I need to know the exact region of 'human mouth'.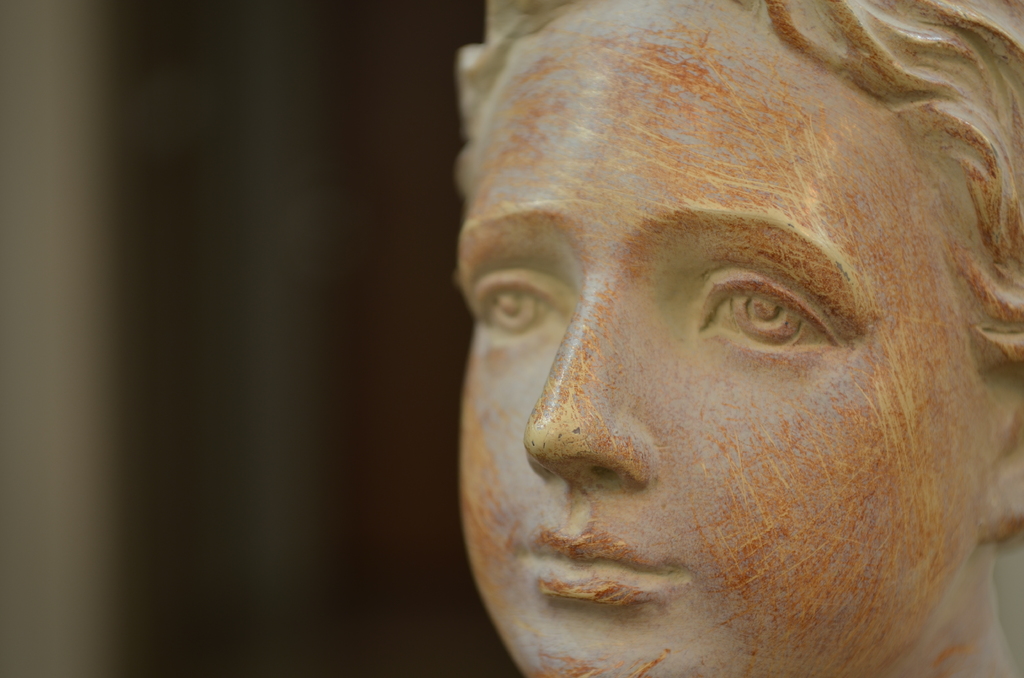
Region: box(524, 521, 681, 606).
